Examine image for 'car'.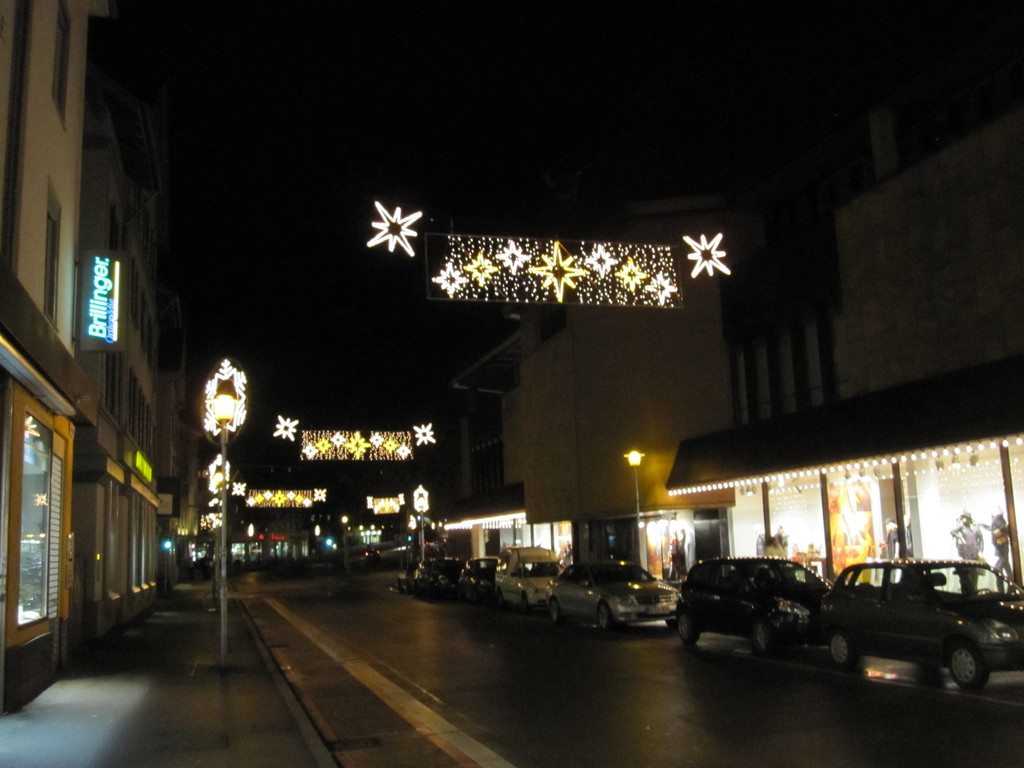
Examination result: [left=823, top=560, right=1023, bottom=694].
